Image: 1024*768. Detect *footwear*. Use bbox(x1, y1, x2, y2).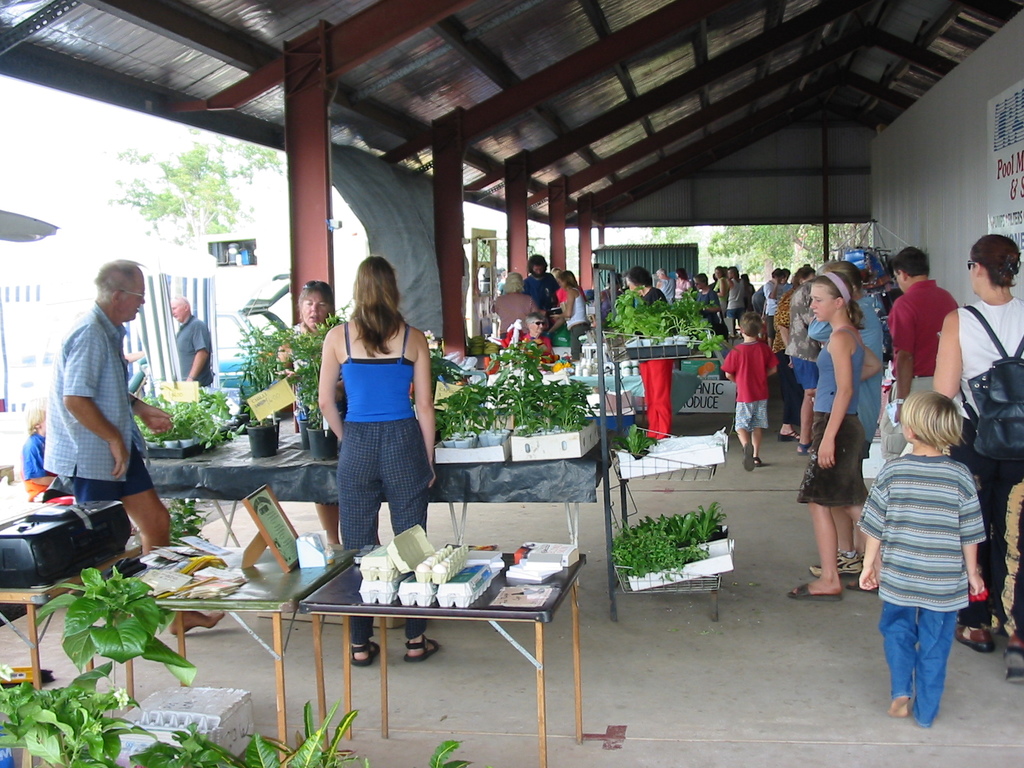
bbox(846, 579, 878, 593).
